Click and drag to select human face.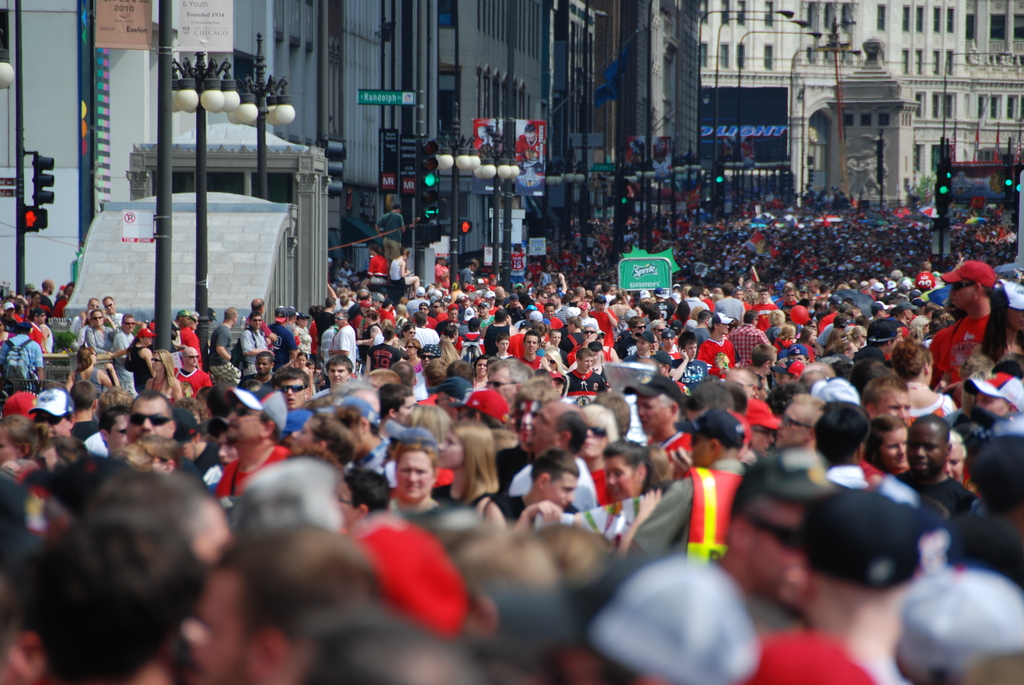
Selection: (left=92, top=310, right=105, bottom=327).
